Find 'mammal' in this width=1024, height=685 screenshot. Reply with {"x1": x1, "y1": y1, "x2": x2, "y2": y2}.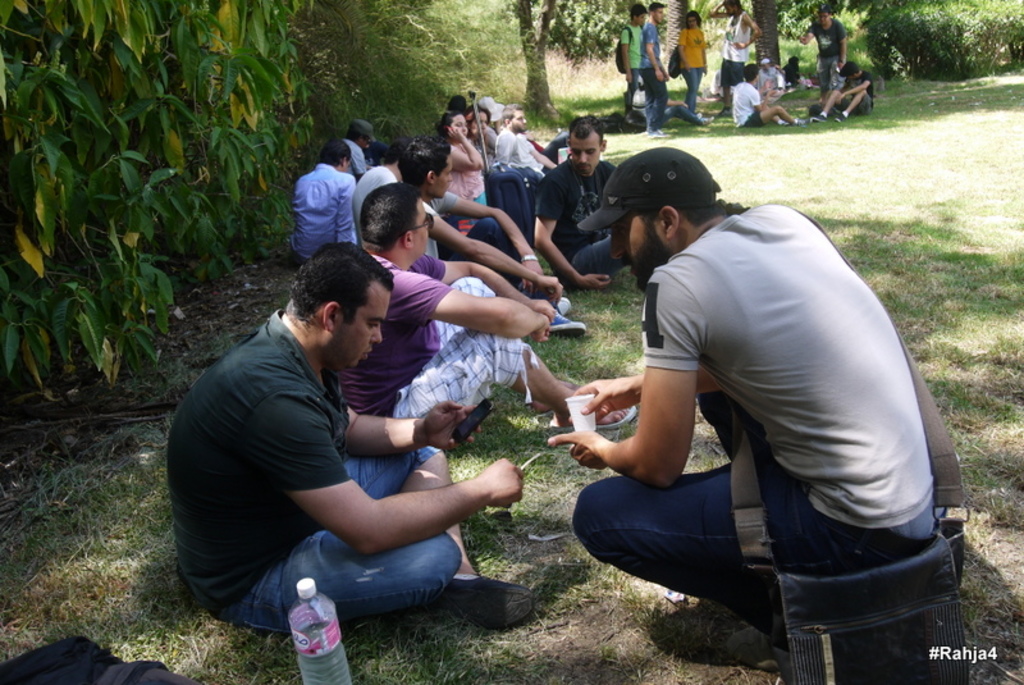
{"x1": 759, "y1": 52, "x2": 786, "y2": 97}.
